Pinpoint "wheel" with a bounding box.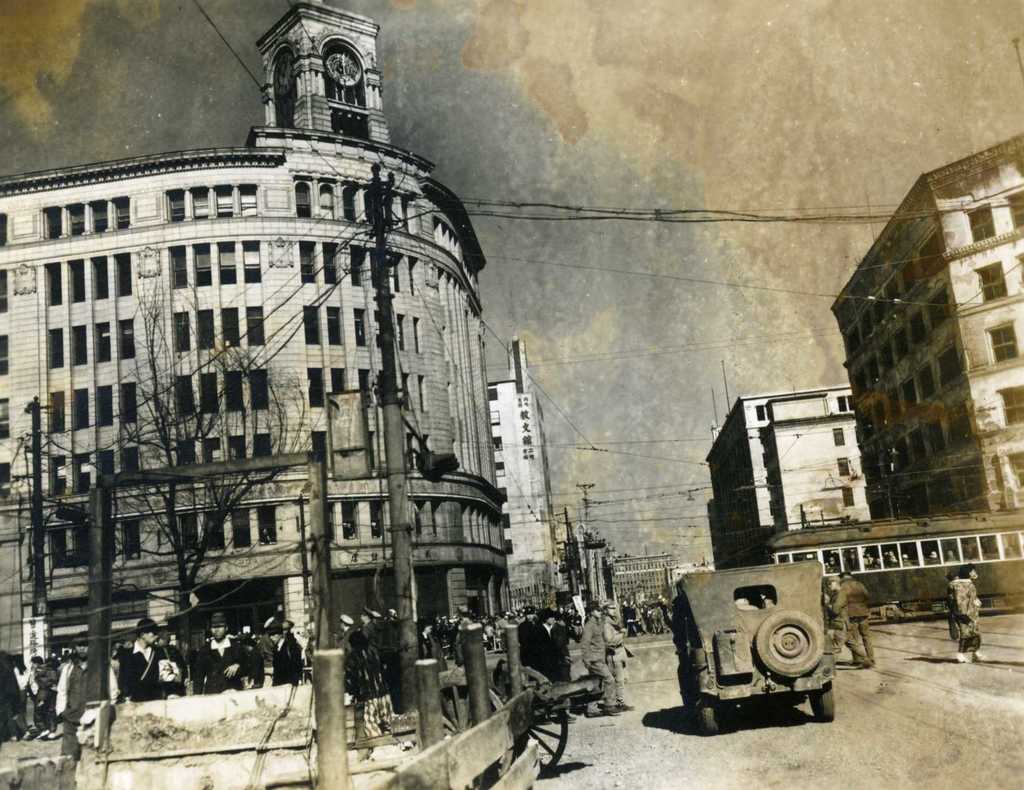
rect(758, 609, 822, 678).
